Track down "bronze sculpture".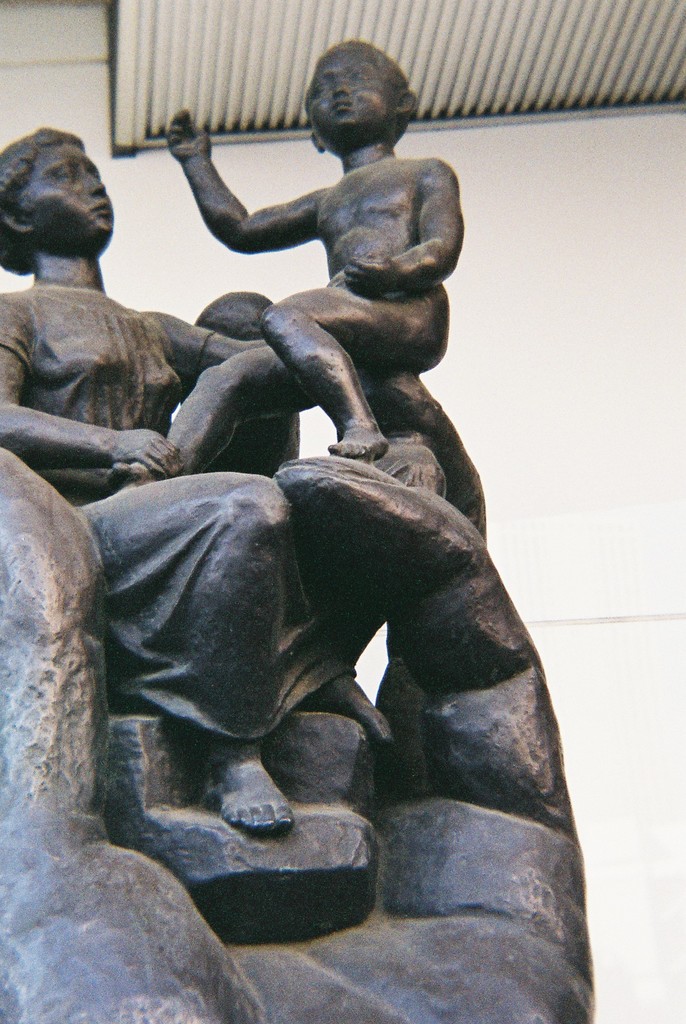
Tracked to (4, 33, 602, 1023).
